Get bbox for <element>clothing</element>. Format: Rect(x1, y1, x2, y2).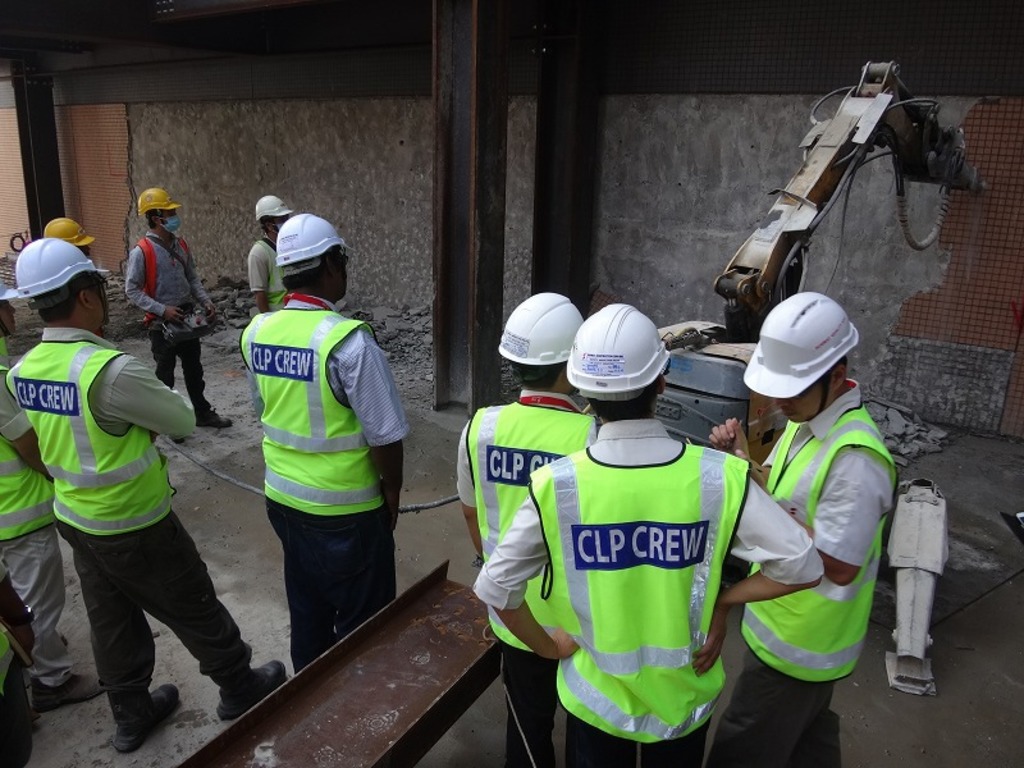
Rect(704, 375, 902, 767).
